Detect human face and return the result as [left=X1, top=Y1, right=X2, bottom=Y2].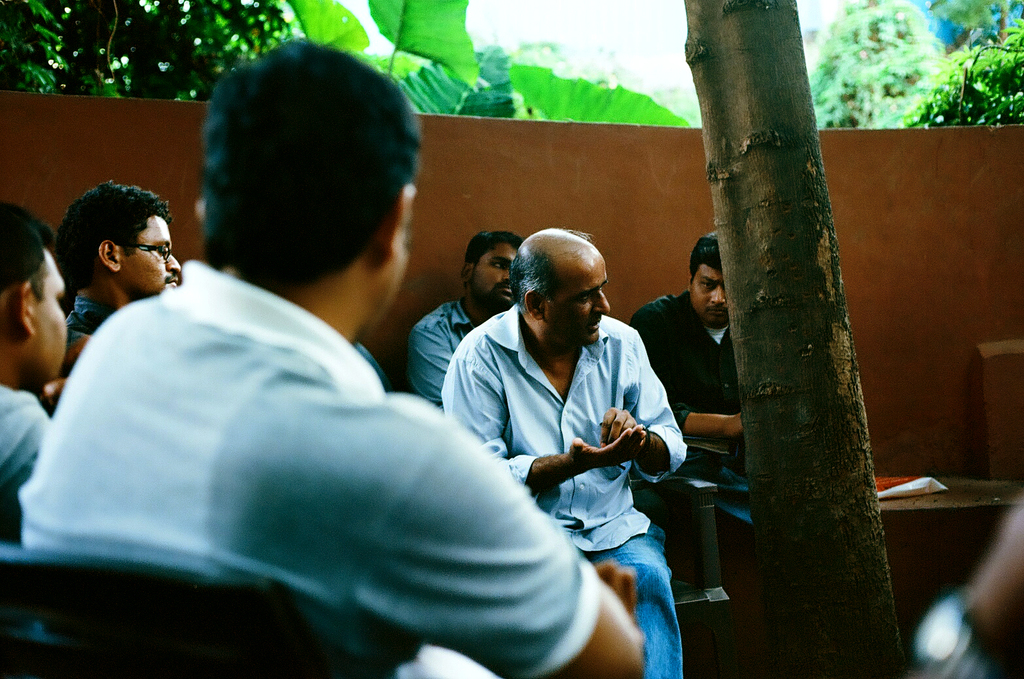
[left=546, top=258, right=611, bottom=347].
